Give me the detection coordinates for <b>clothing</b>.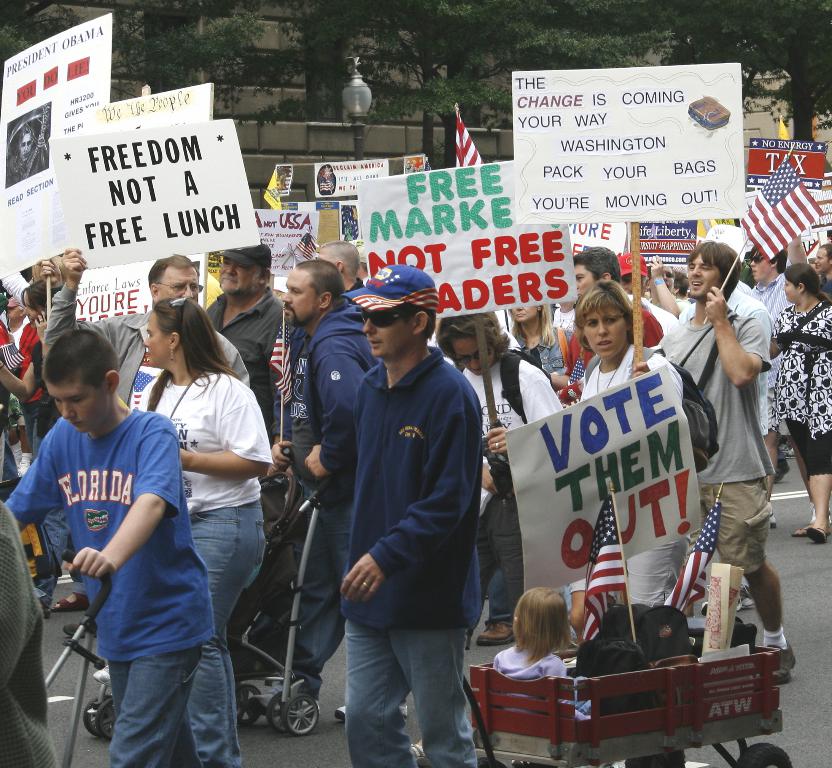
l=209, t=280, r=311, b=666.
